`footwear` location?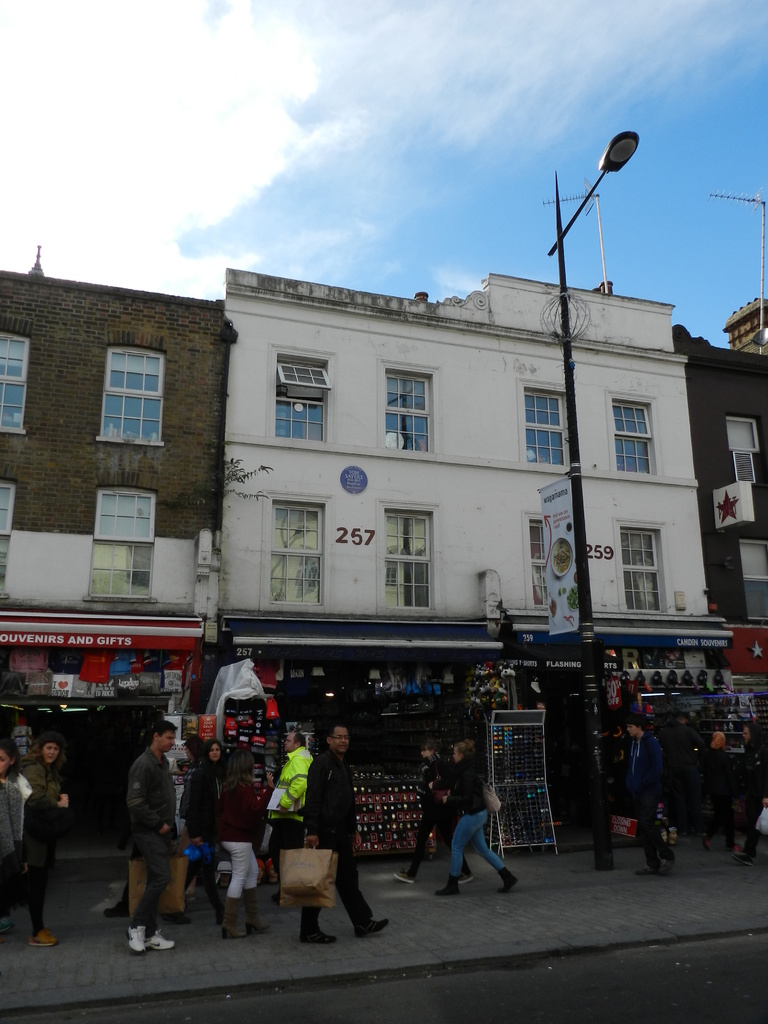
(239, 890, 268, 935)
